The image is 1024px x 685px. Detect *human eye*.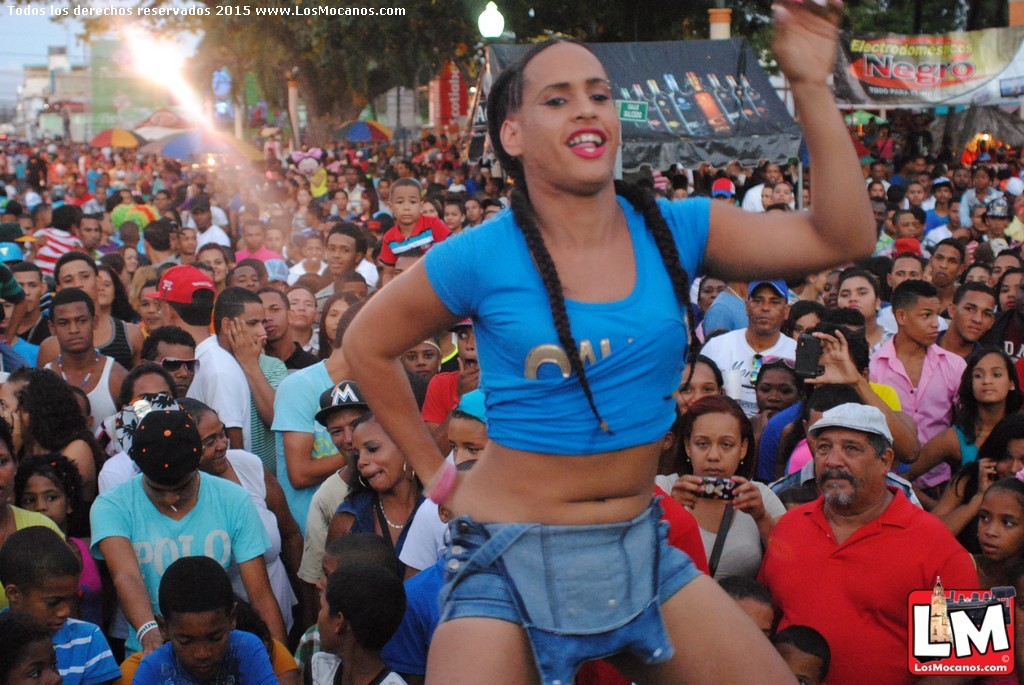
Detection: 1000/517/1018/528.
